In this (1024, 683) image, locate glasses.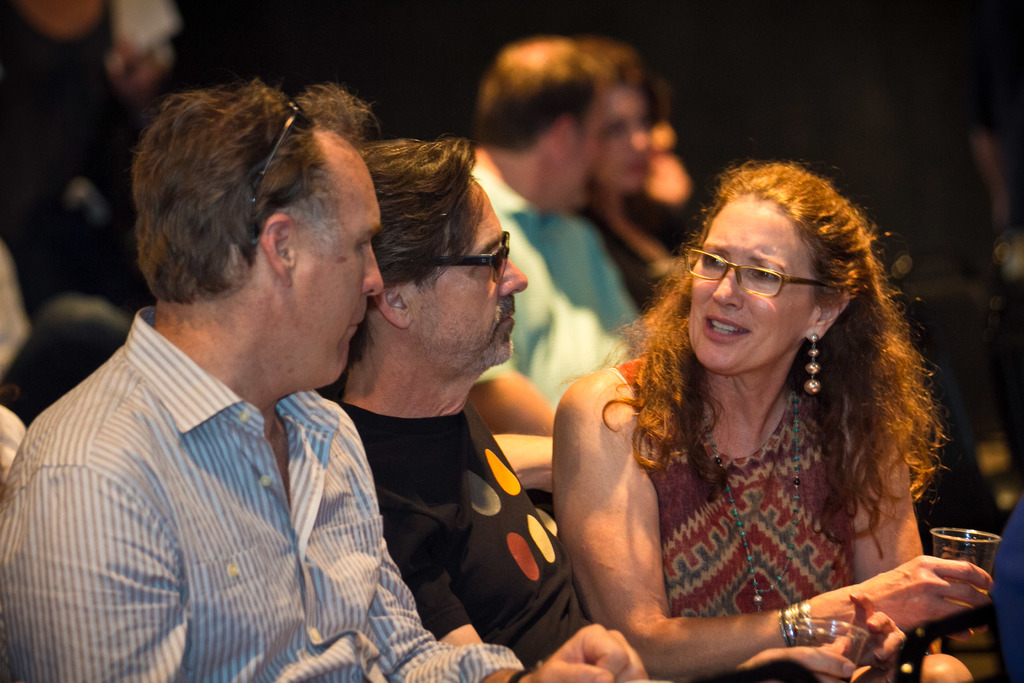
Bounding box: select_region(694, 252, 822, 300).
